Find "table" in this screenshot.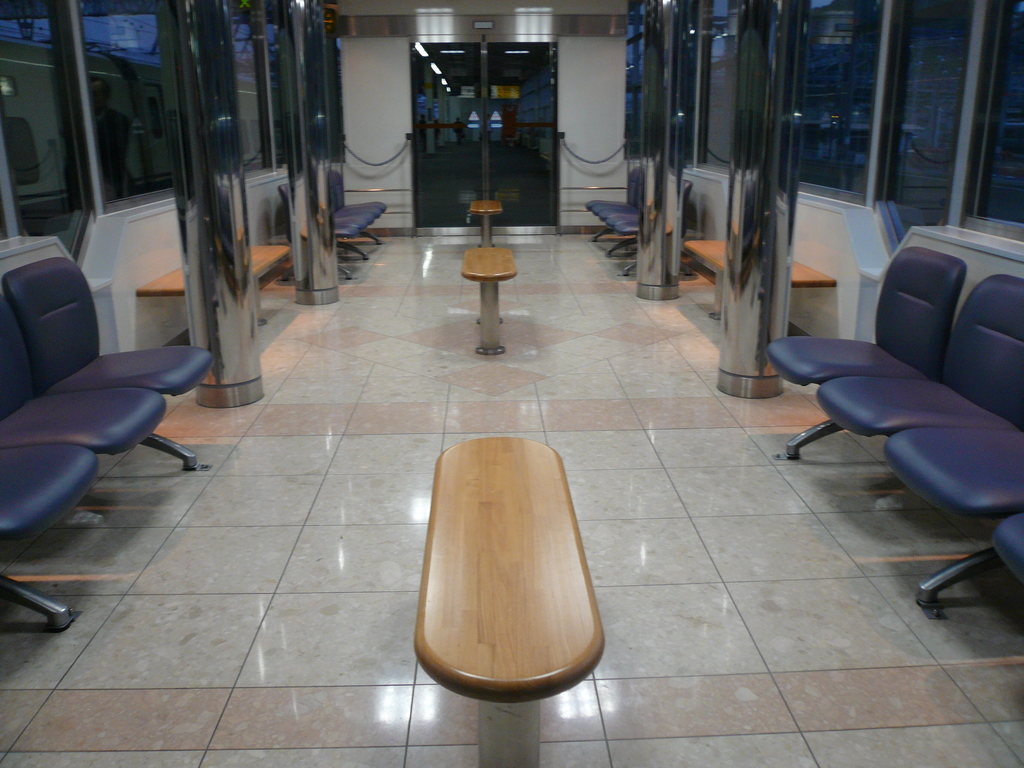
The bounding box for "table" is bbox=(416, 431, 609, 767).
